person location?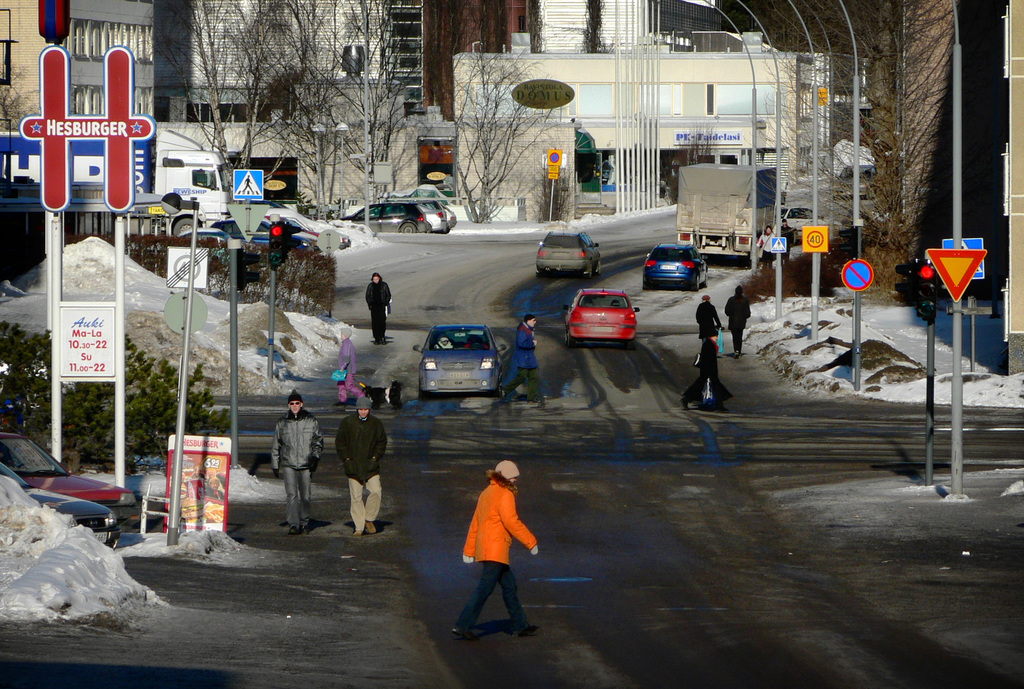
x1=756 y1=225 x2=778 y2=271
